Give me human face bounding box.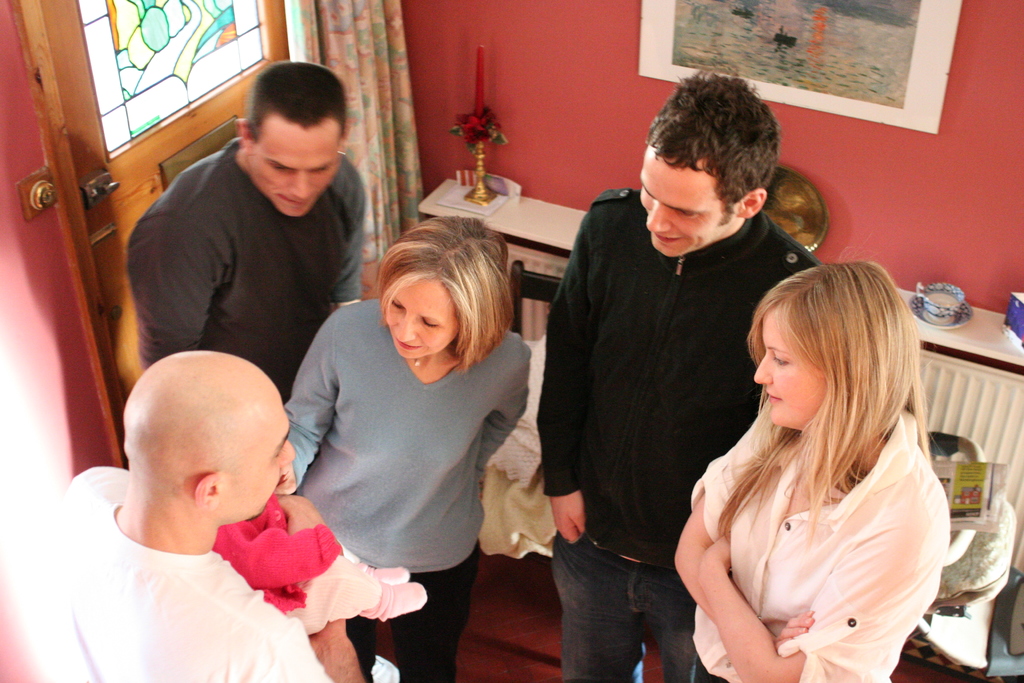
<region>220, 383, 298, 522</region>.
